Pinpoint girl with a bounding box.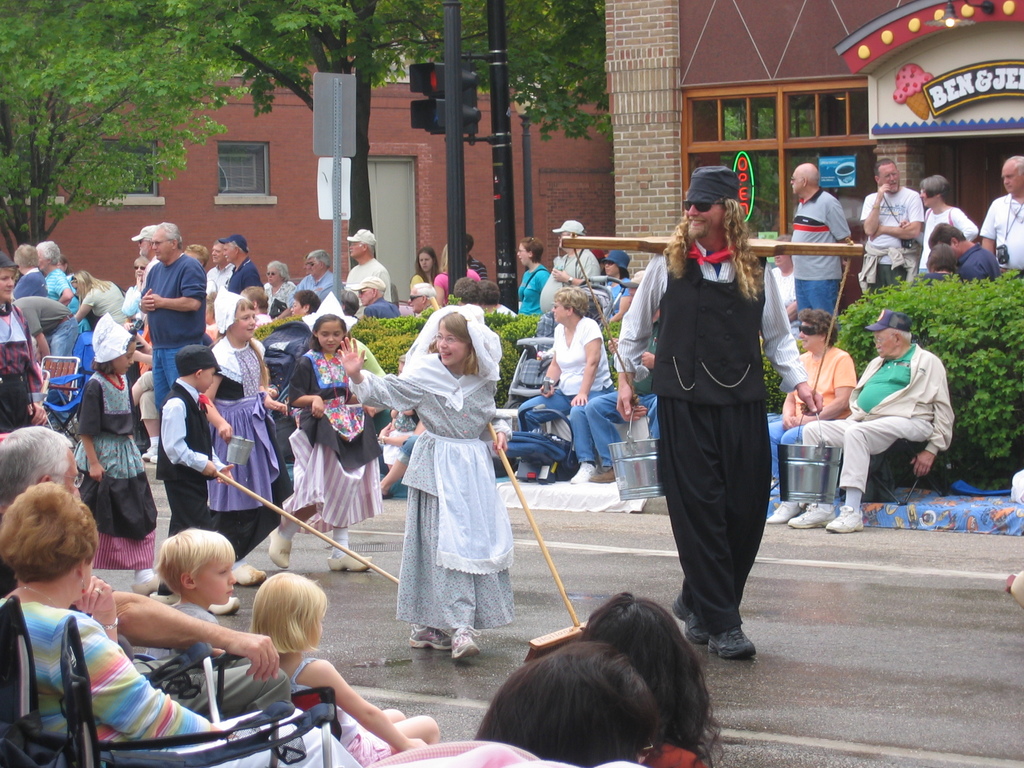
[257,307,392,567].
